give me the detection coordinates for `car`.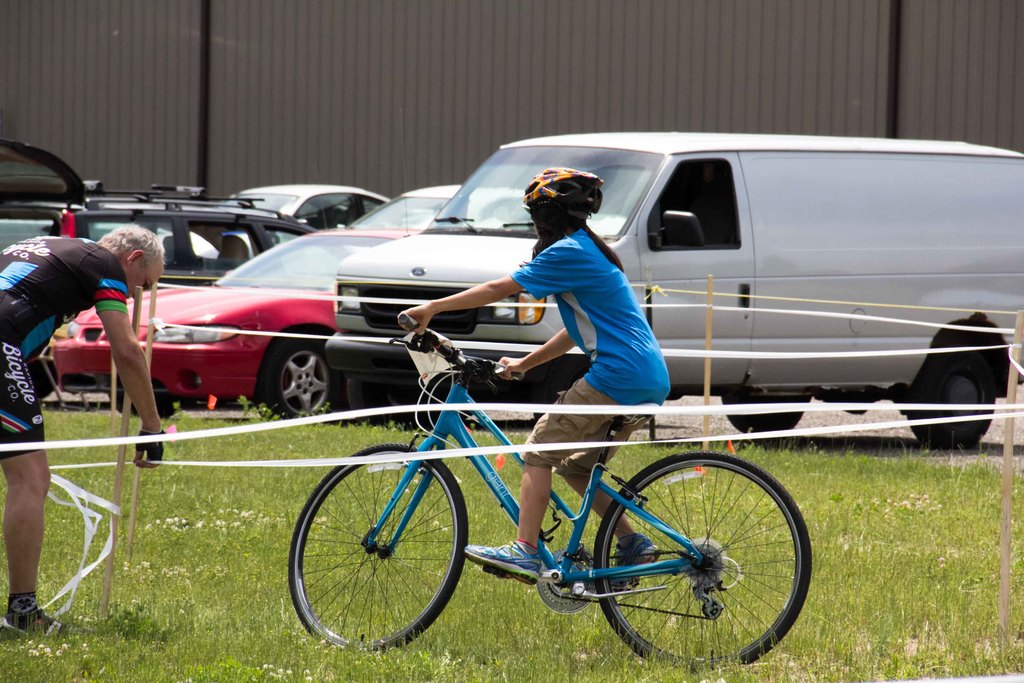
region(186, 177, 383, 259).
